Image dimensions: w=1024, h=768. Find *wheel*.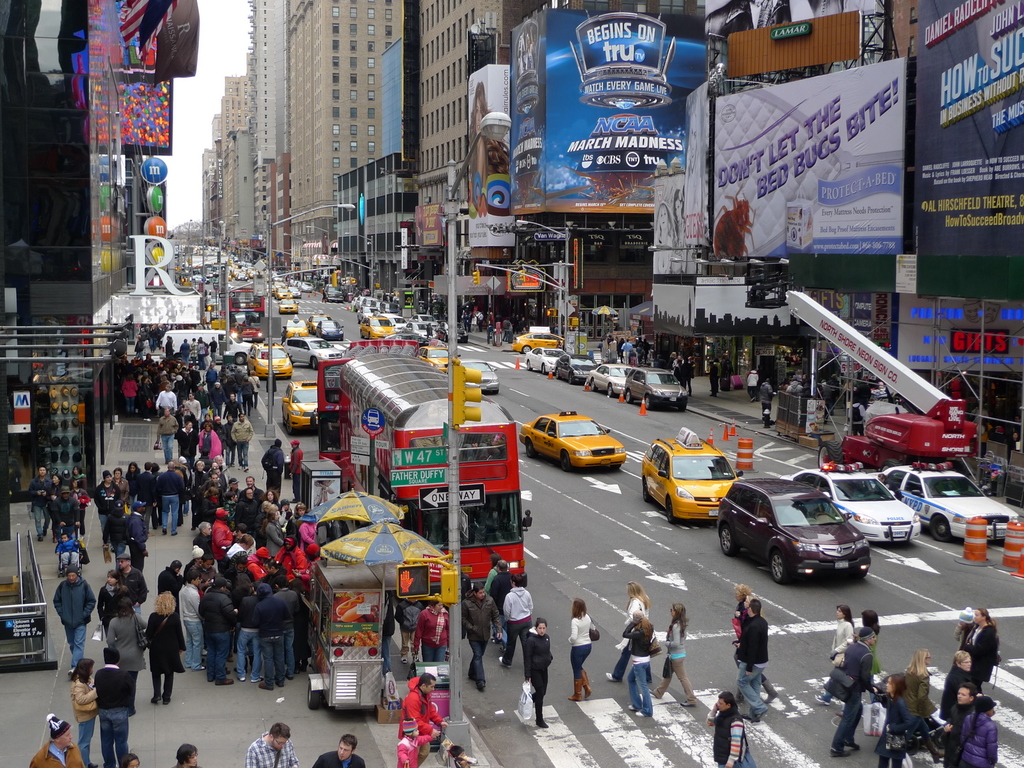
765,545,796,582.
